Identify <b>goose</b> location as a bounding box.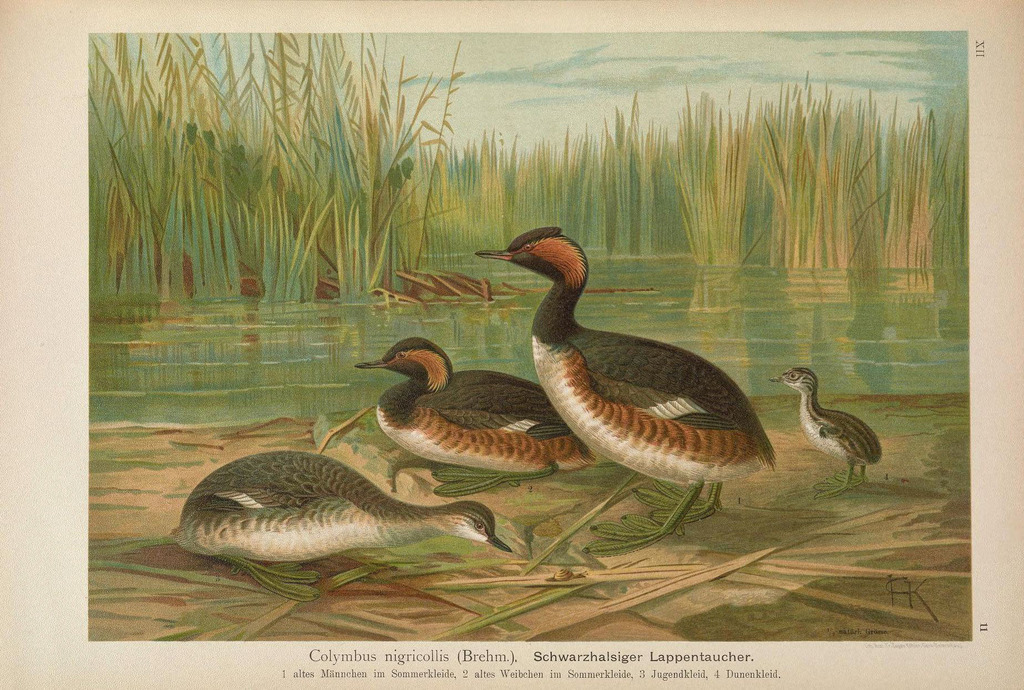
bbox=[355, 341, 593, 490].
